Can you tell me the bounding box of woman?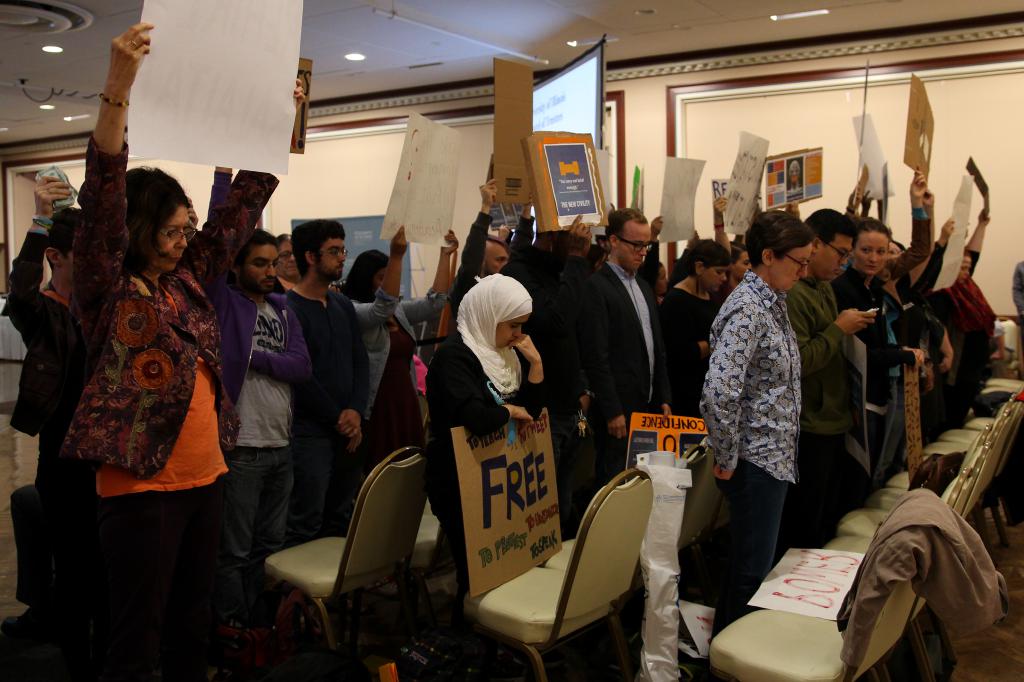
[x1=42, y1=10, x2=322, y2=681].
